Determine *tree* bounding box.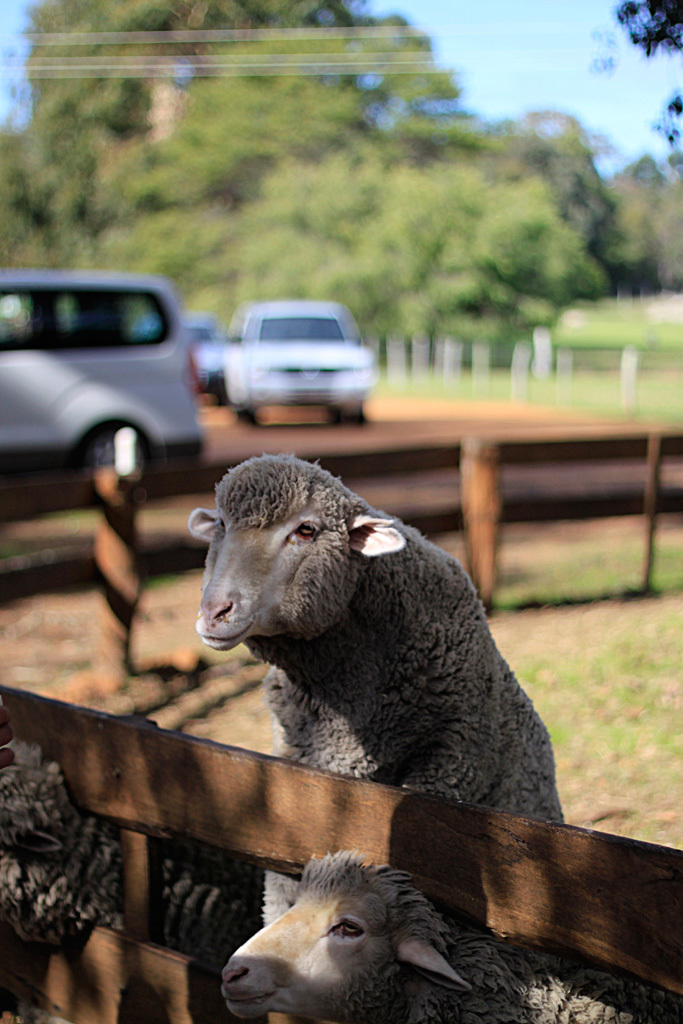
Determined: locate(88, 23, 501, 314).
